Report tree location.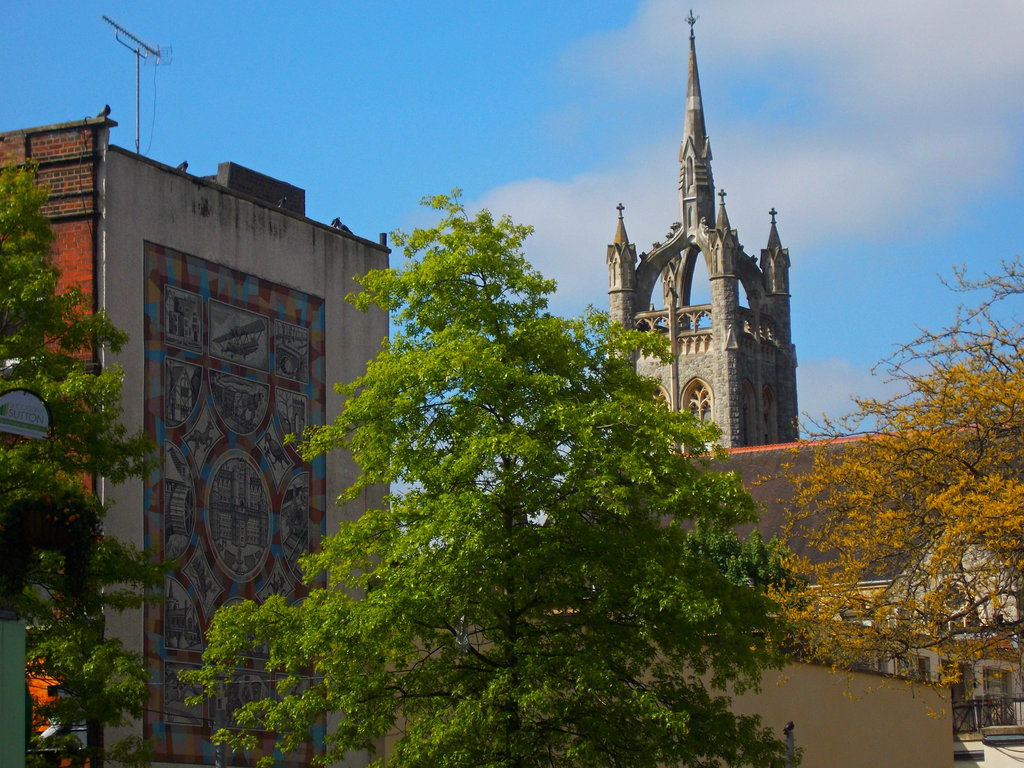
Report: <box>0,156,165,767</box>.
